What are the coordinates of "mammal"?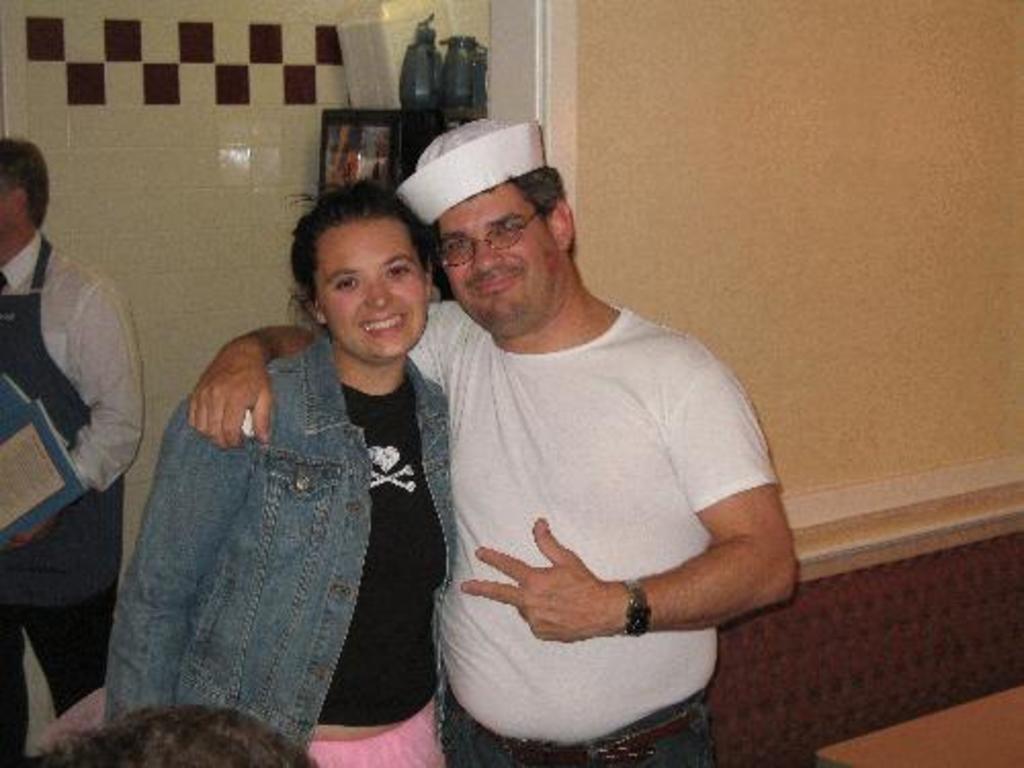
{"x1": 29, "y1": 700, "x2": 295, "y2": 766}.
